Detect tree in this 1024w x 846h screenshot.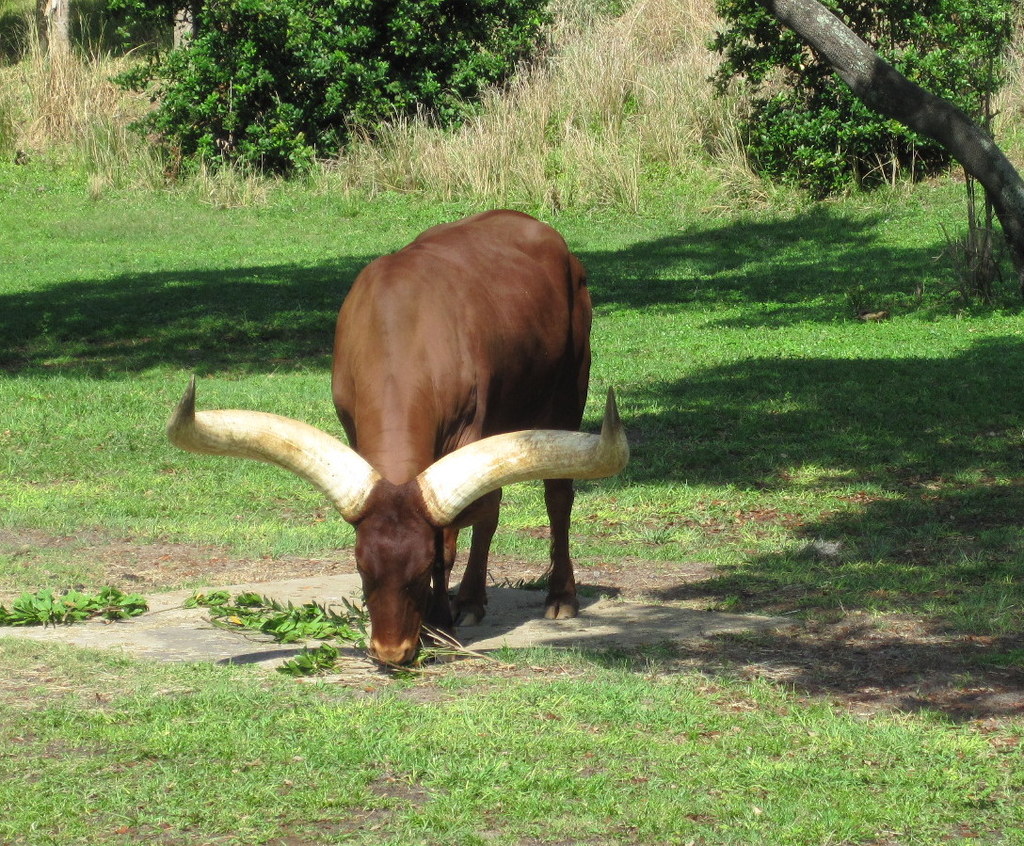
Detection: {"left": 94, "top": 0, "right": 557, "bottom": 180}.
